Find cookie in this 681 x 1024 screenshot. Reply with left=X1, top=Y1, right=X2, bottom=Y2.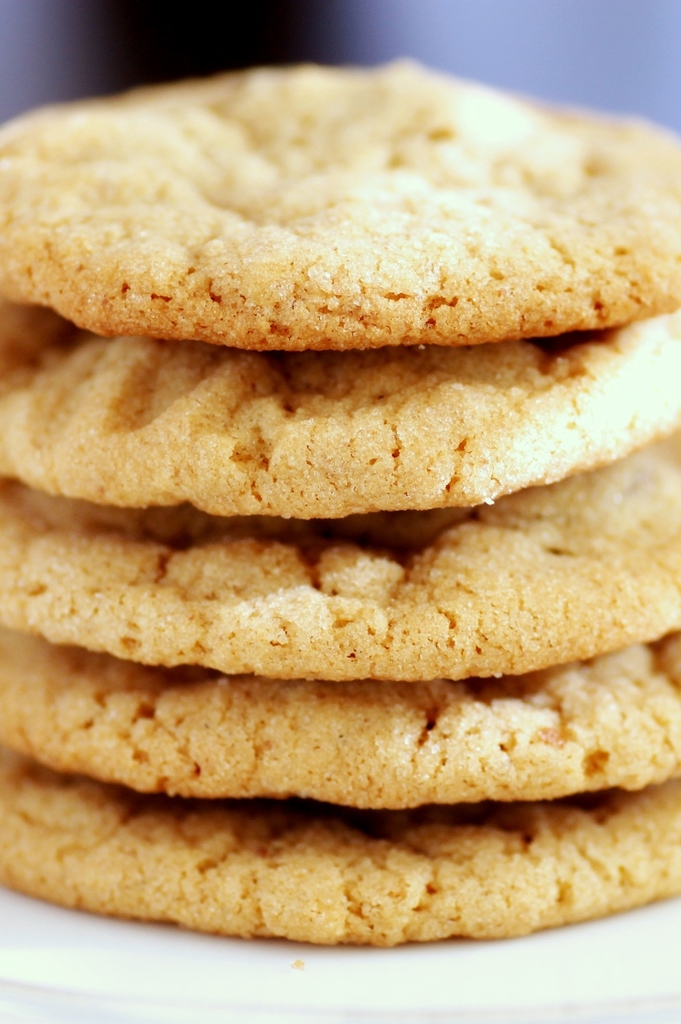
left=0, top=762, right=680, bottom=946.
